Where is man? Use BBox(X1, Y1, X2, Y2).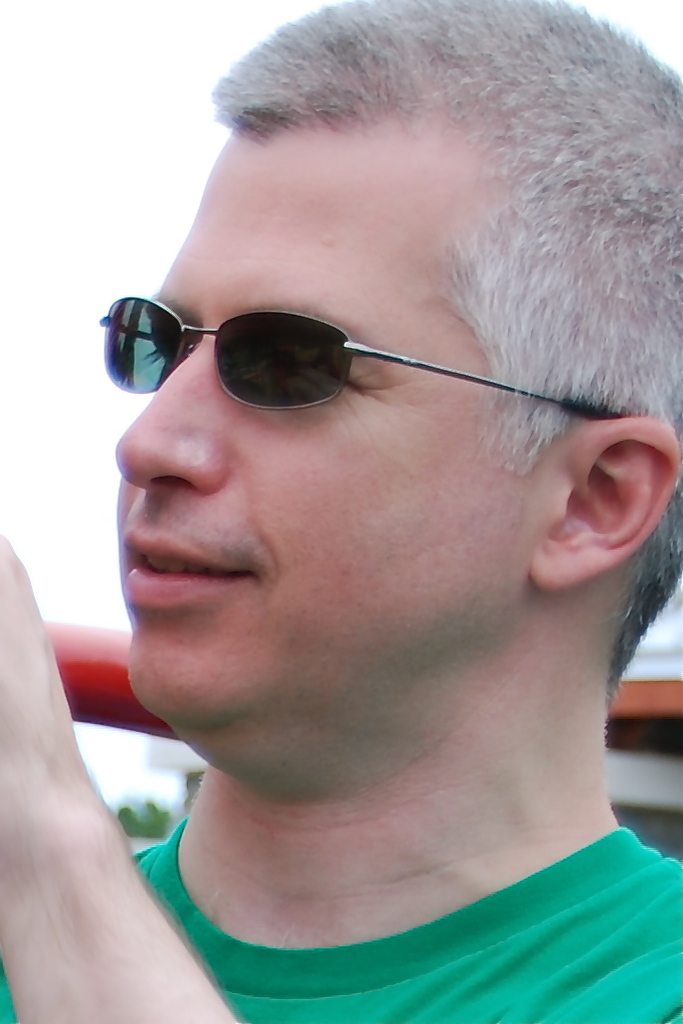
BBox(0, 0, 682, 1023).
